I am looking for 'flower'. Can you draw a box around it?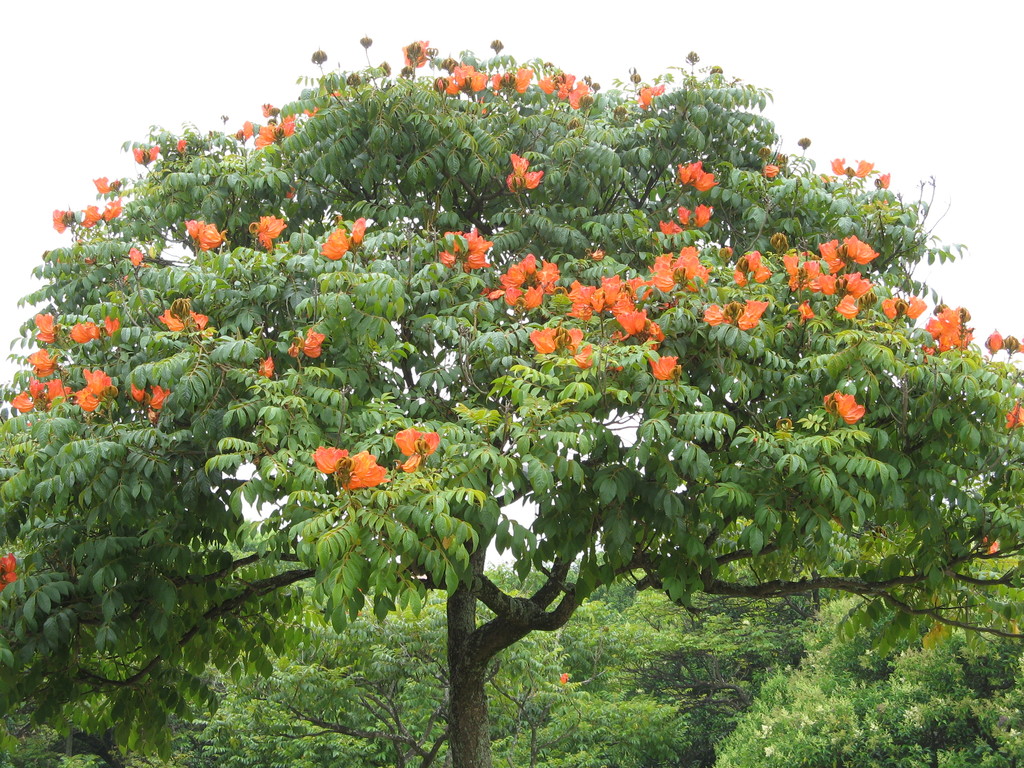
Sure, the bounding box is box(49, 206, 70, 234).
